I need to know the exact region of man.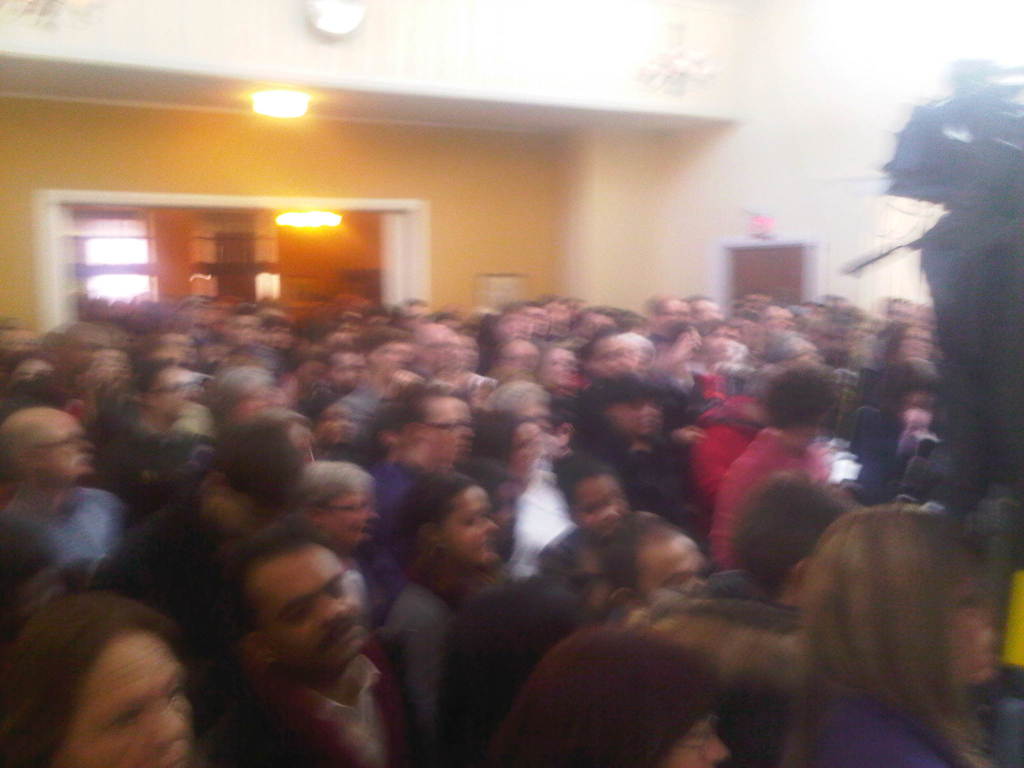
Region: bbox=(276, 459, 403, 631).
